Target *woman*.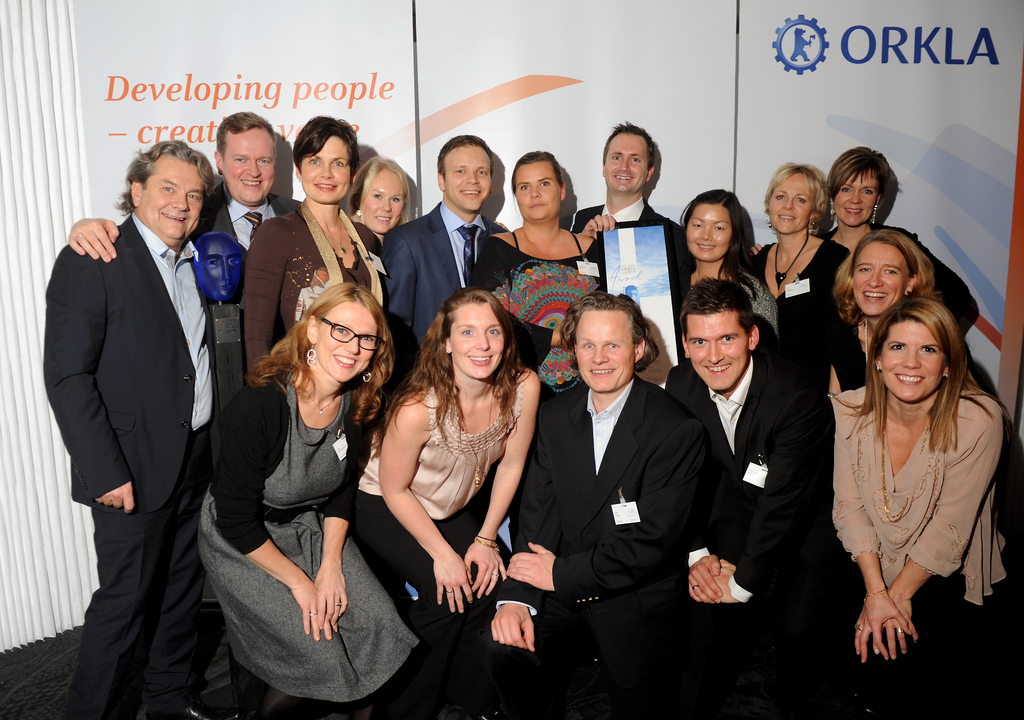
Target region: bbox=(474, 147, 608, 399).
